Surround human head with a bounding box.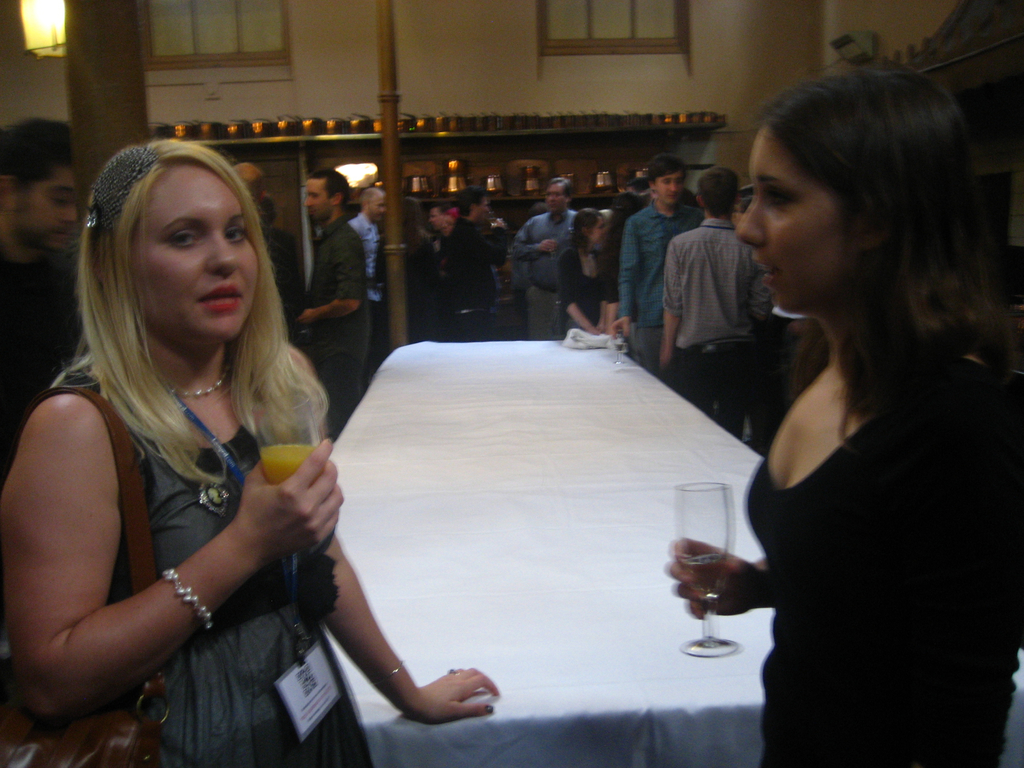
<bbox>731, 71, 976, 315</bbox>.
